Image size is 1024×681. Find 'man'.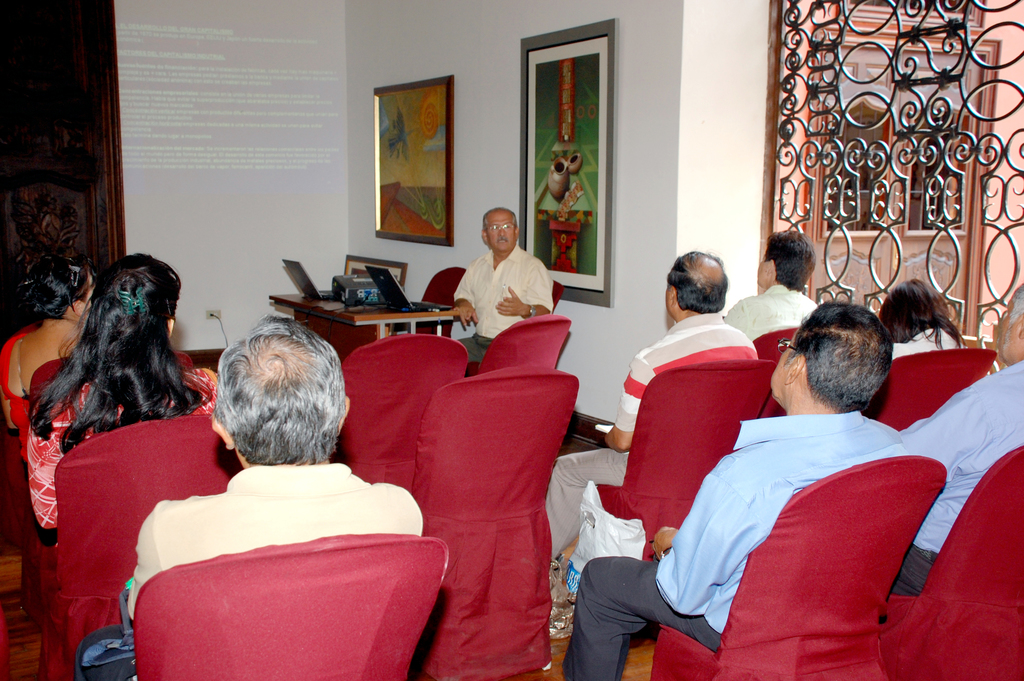
select_region(539, 252, 760, 566).
